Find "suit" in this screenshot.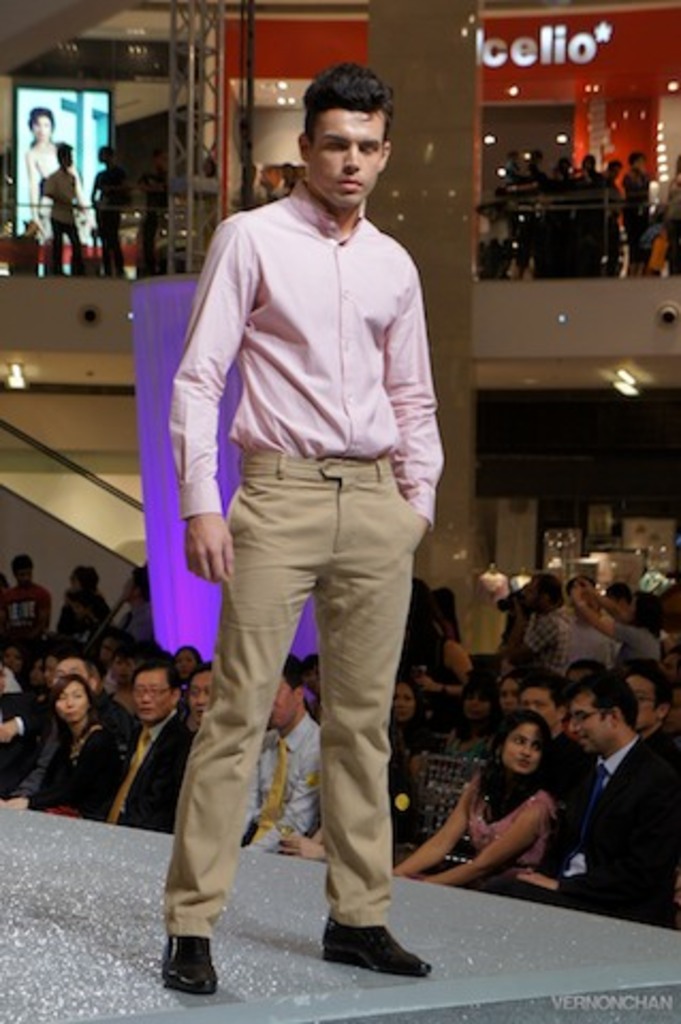
The bounding box for "suit" is rect(102, 713, 194, 838).
